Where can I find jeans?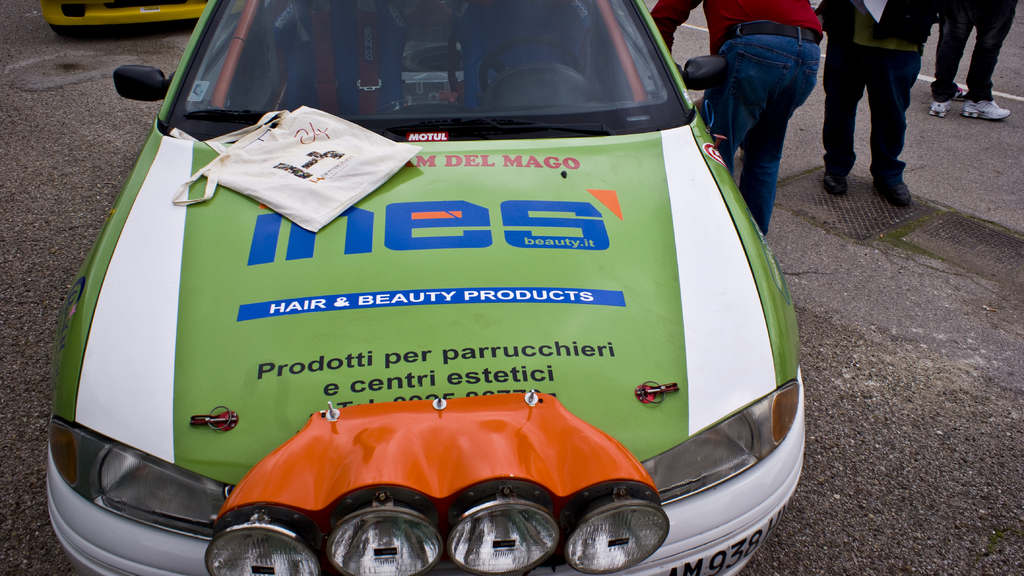
You can find it at (926, 3, 1014, 98).
